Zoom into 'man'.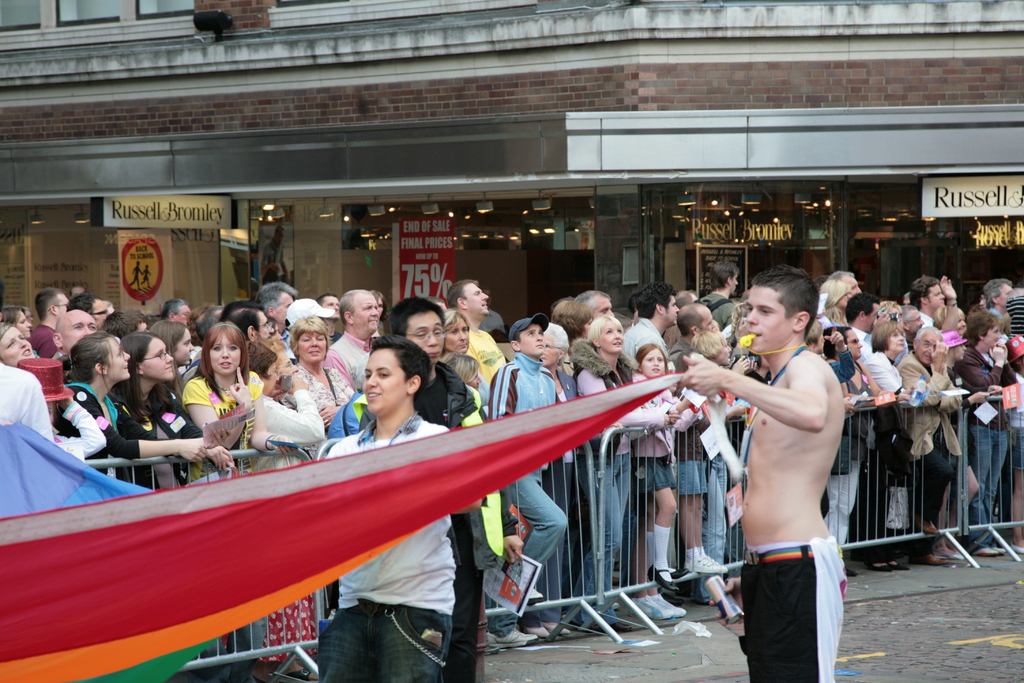
Zoom target: locate(320, 284, 379, 393).
